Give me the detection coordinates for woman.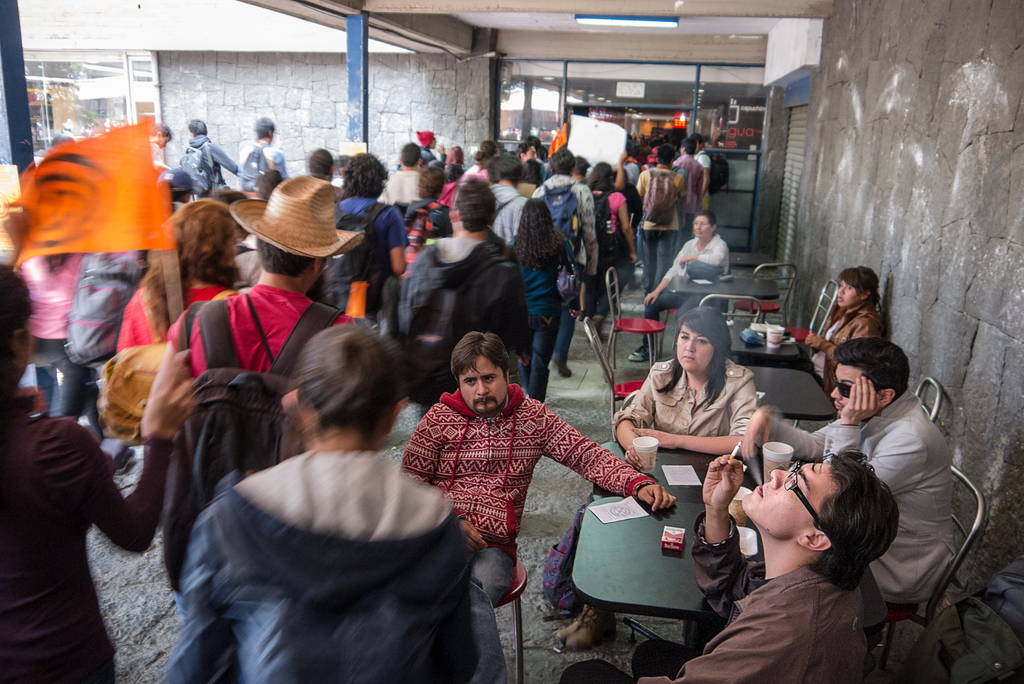
x1=582, y1=160, x2=640, y2=349.
